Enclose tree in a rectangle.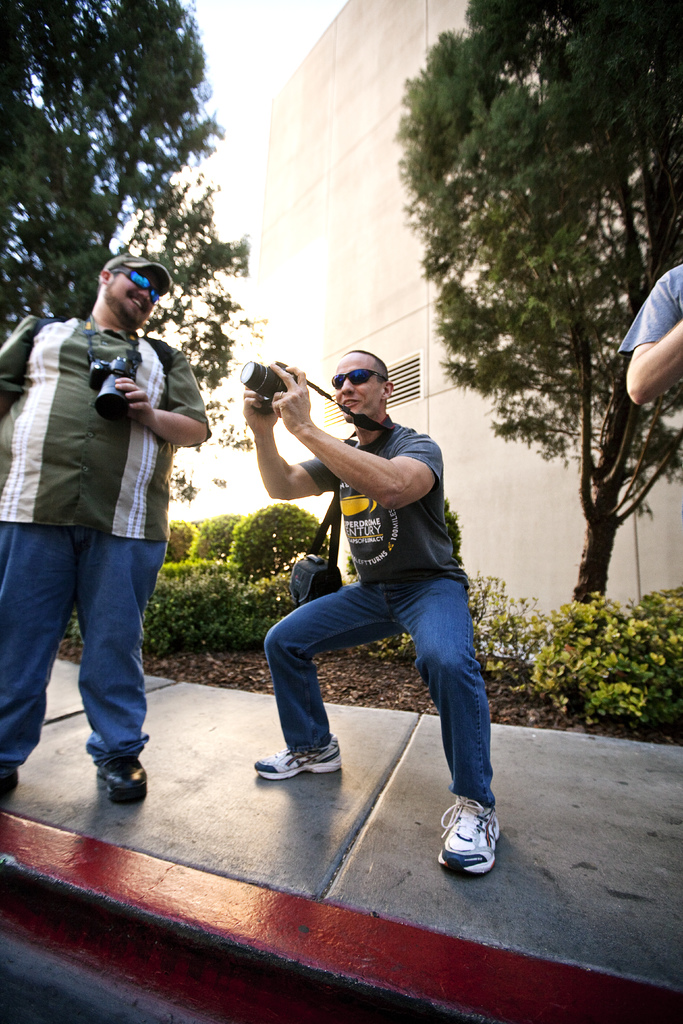
locate(395, 8, 652, 521).
